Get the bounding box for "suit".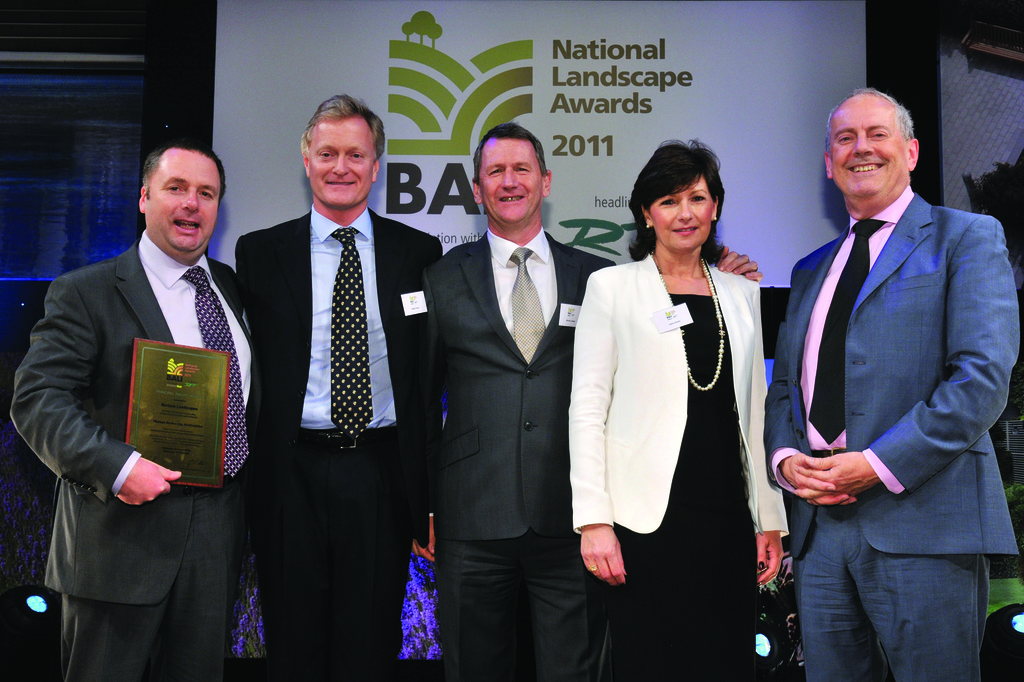
<region>765, 184, 1018, 681</region>.
